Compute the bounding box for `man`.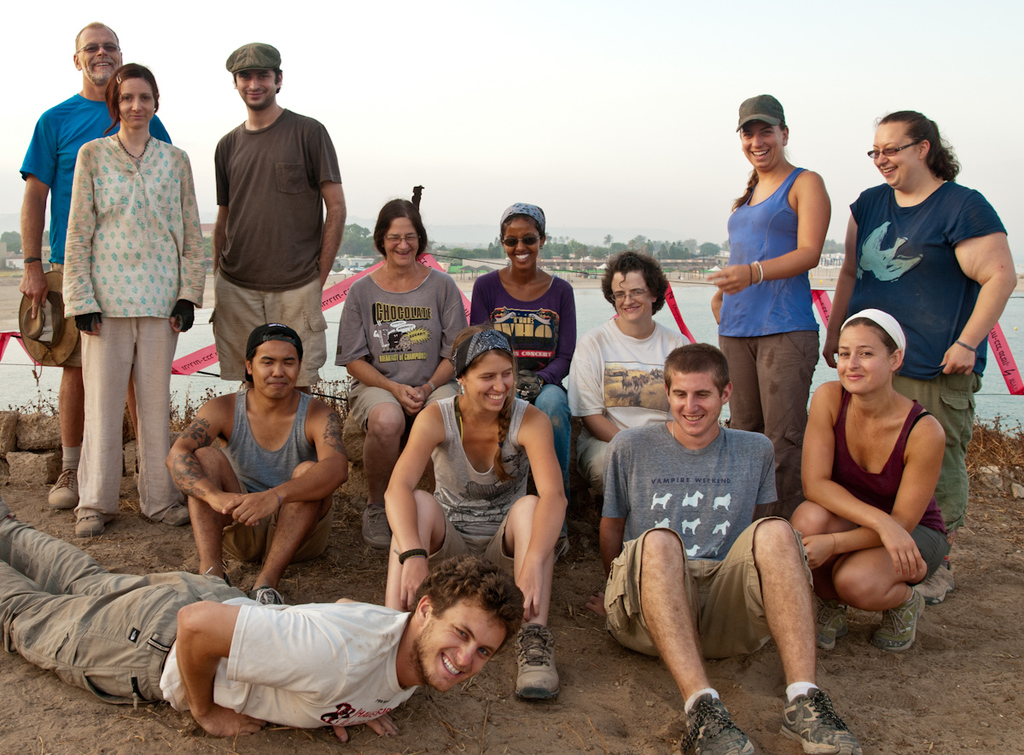
l=0, t=483, r=532, b=754.
